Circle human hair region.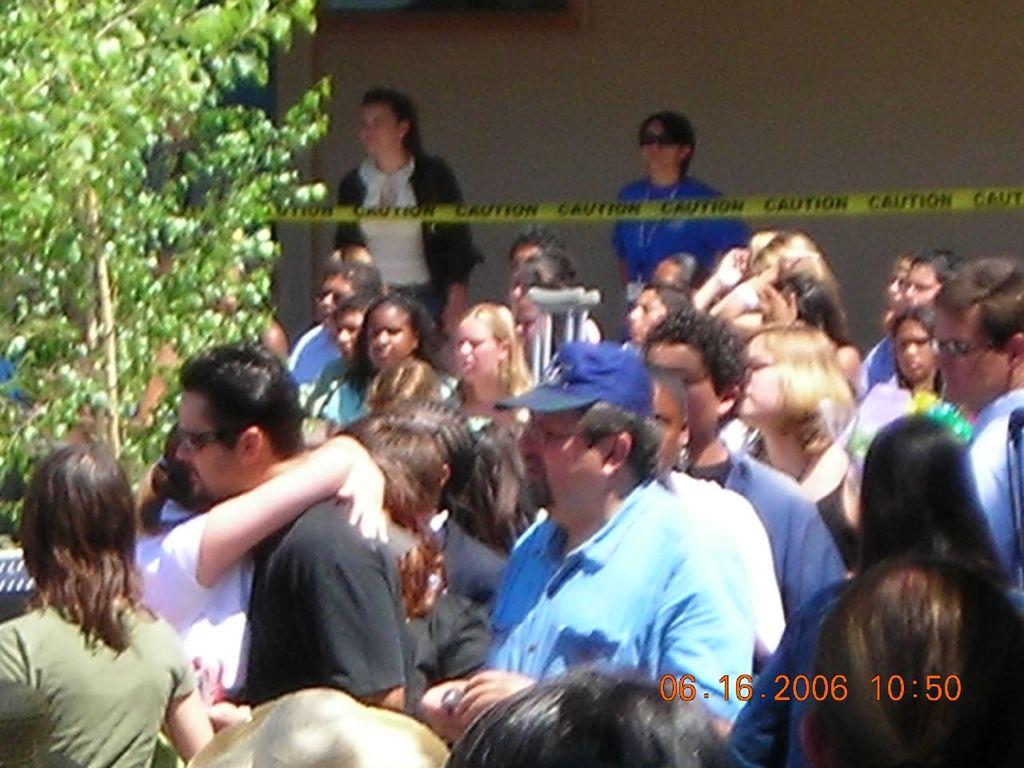
Region: left=445, top=666, right=735, bottom=767.
